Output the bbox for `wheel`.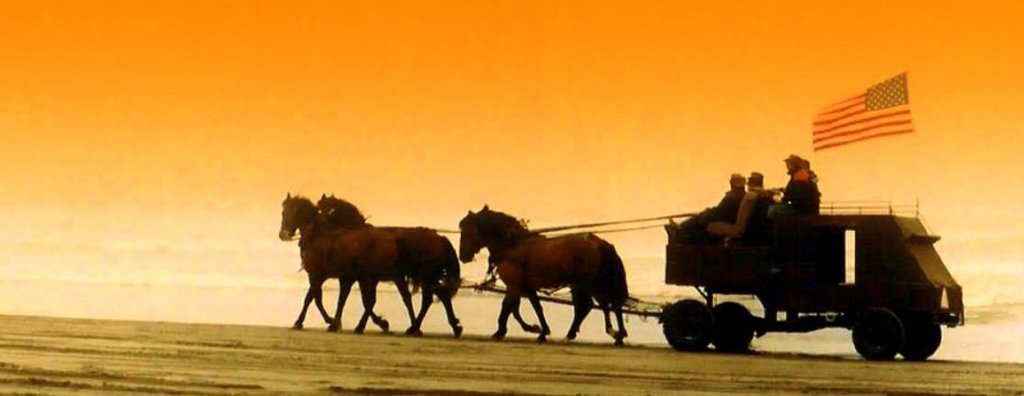
<bbox>662, 299, 714, 354</bbox>.
